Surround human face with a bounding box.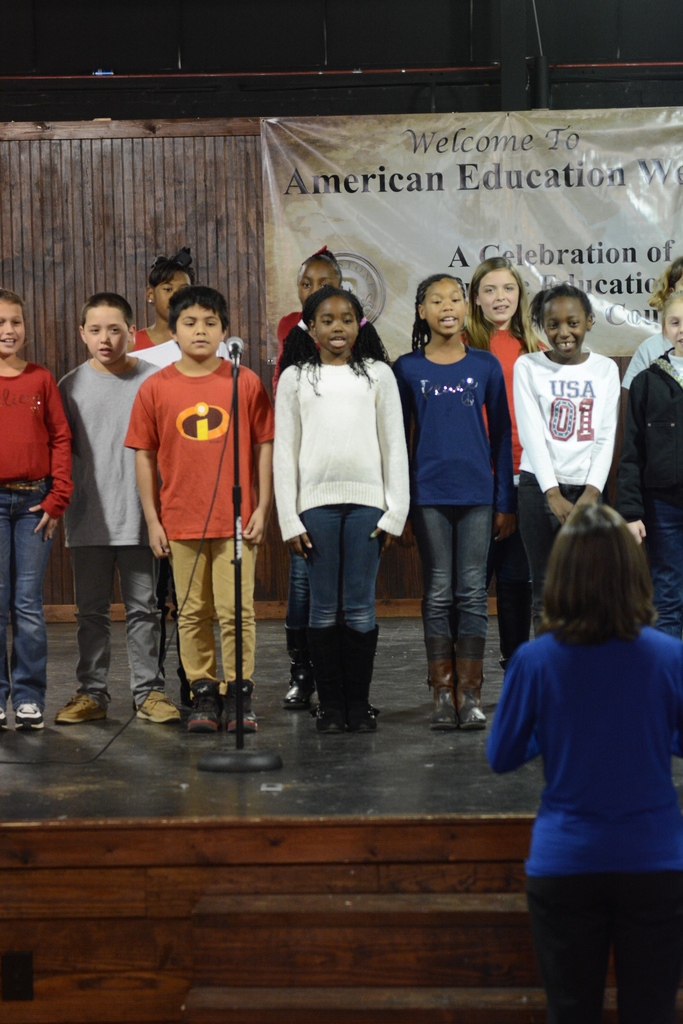
crop(548, 296, 584, 361).
